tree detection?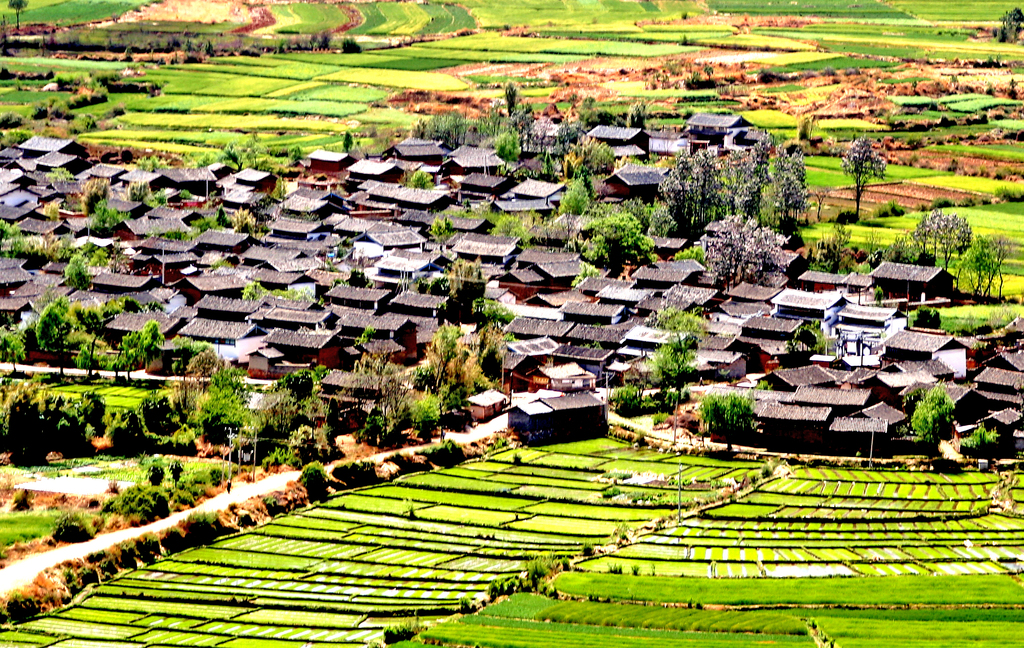
572/213/662/284
